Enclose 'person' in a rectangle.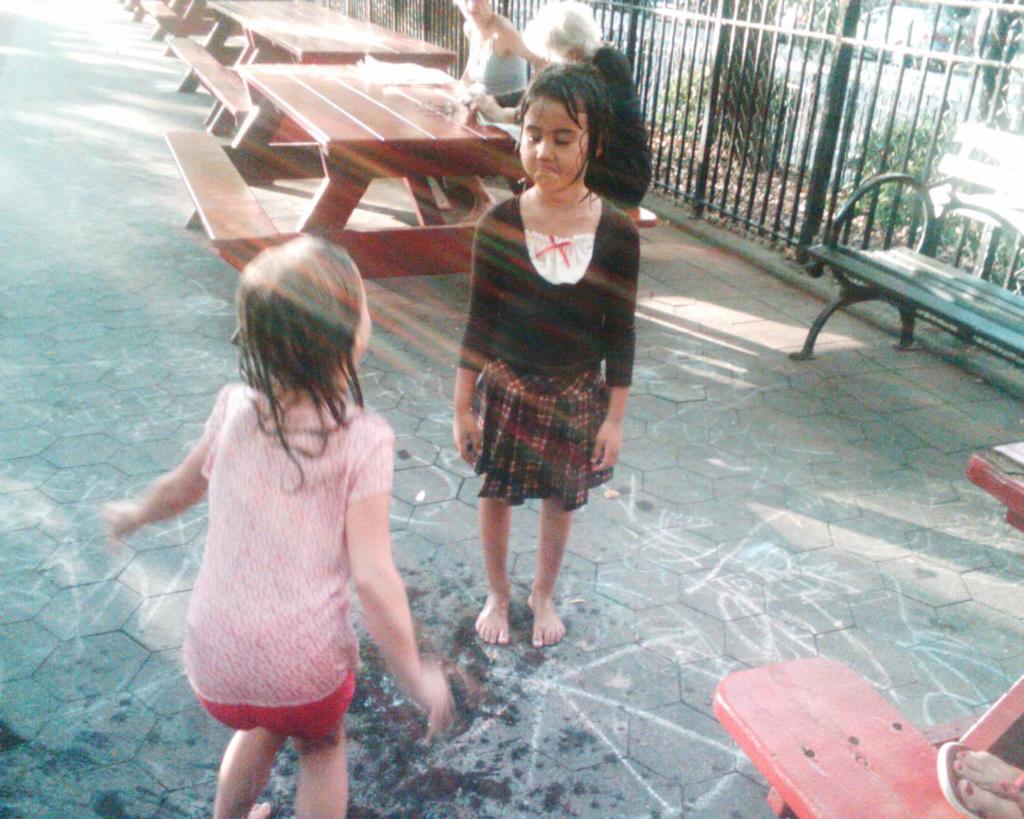
x1=435 y1=46 x2=647 y2=685.
